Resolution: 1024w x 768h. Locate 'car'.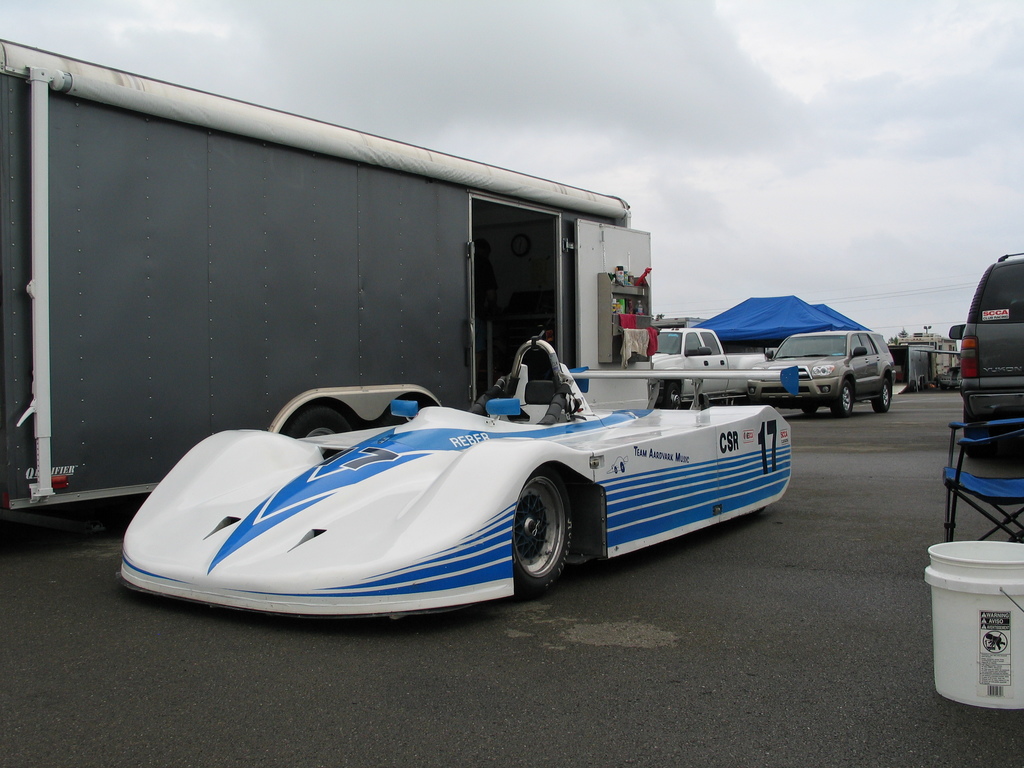
738,328,893,417.
